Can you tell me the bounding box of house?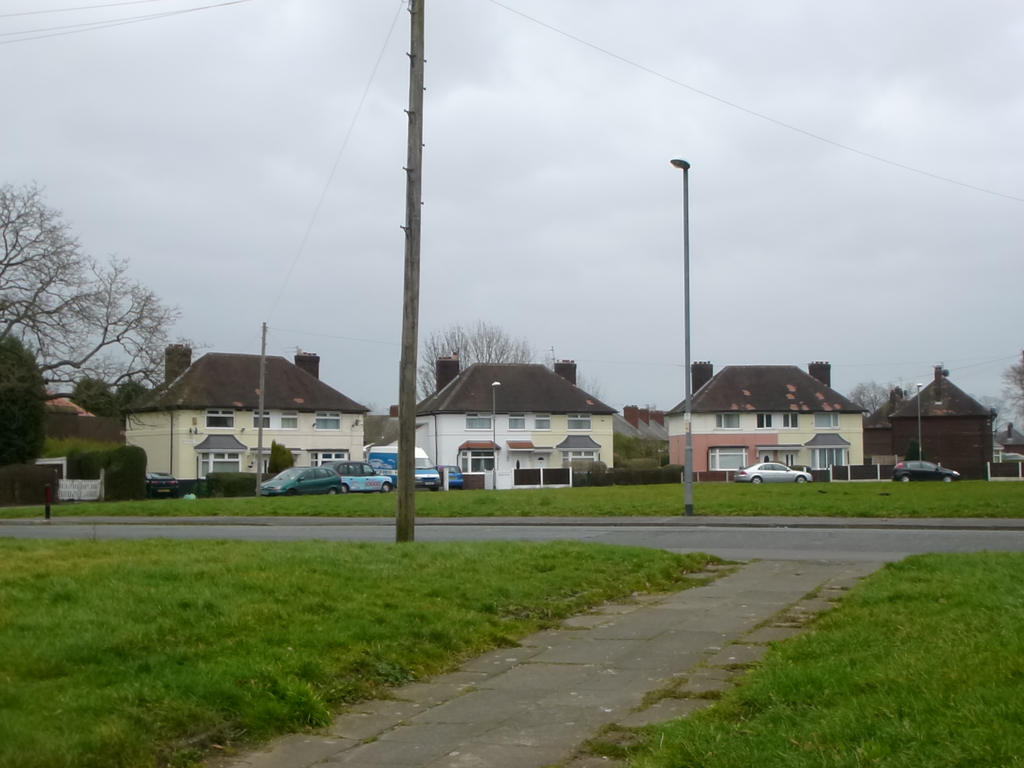
{"x1": 393, "y1": 342, "x2": 636, "y2": 480}.
